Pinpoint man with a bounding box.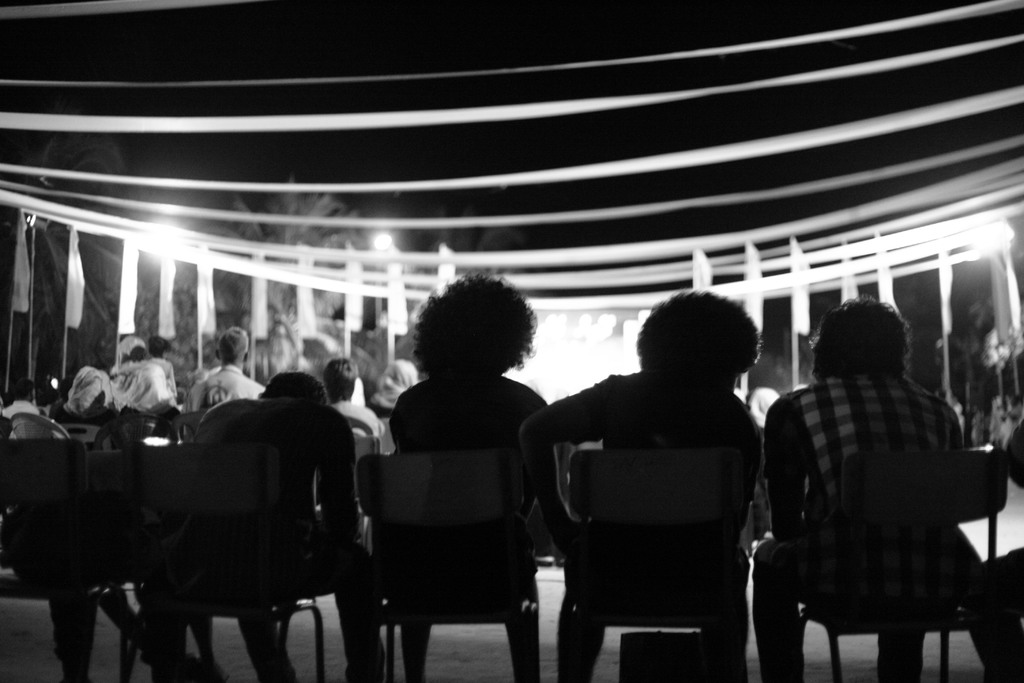
181/324/264/444.
